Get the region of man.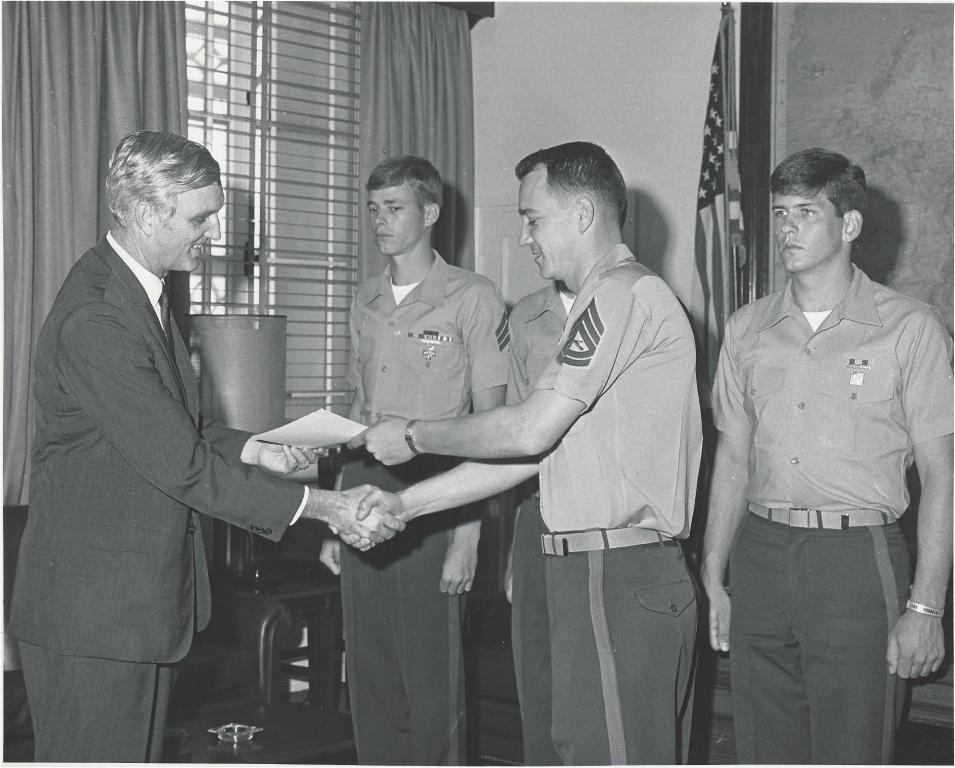
bbox=[328, 140, 701, 767].
